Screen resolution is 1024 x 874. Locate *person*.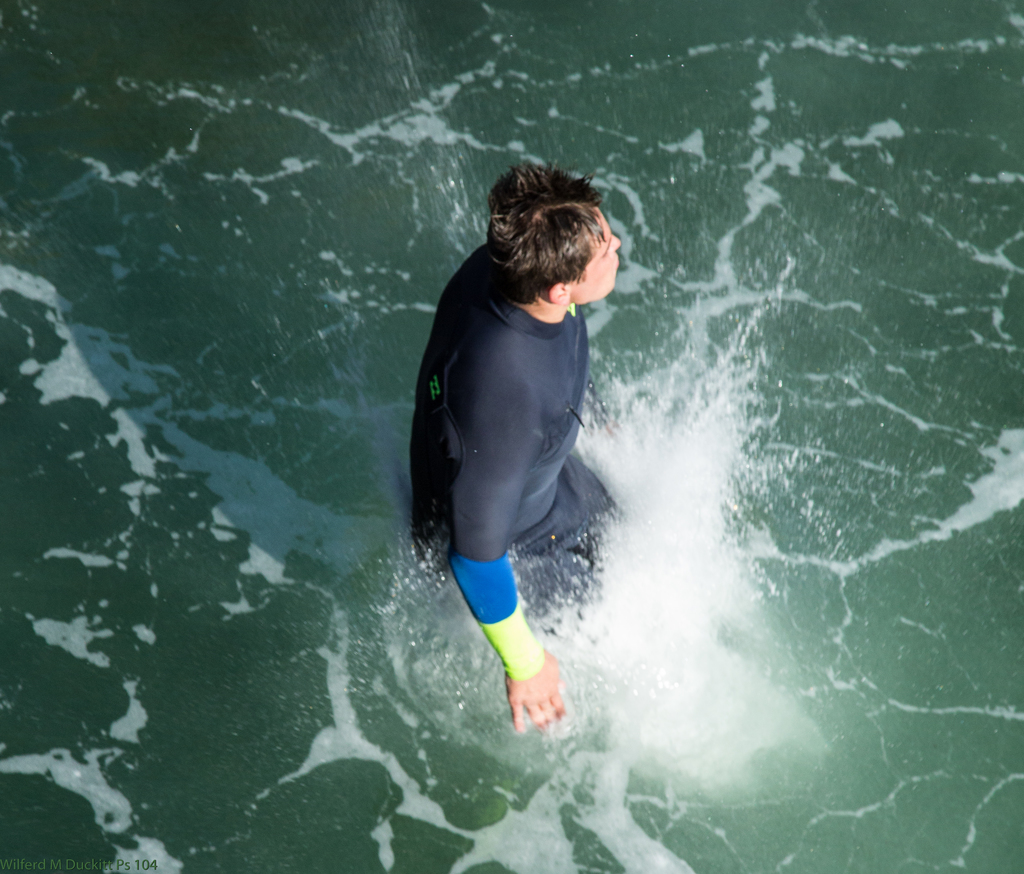
383, 157, 631, 749.
